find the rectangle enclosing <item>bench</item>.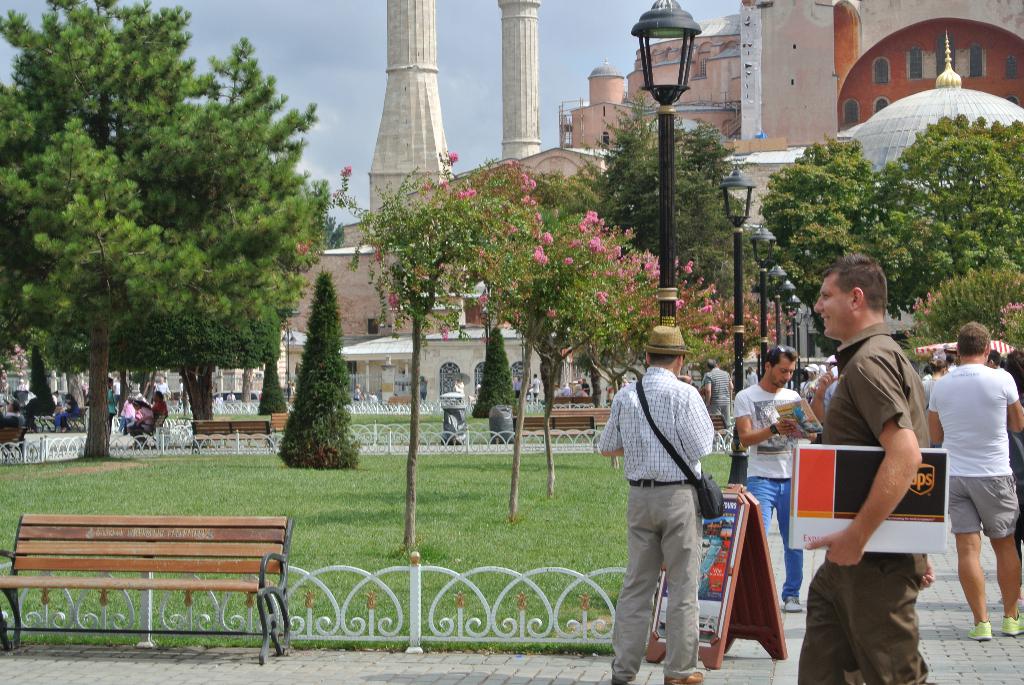
x1=10 y1=524 x2=291 y2=666.
